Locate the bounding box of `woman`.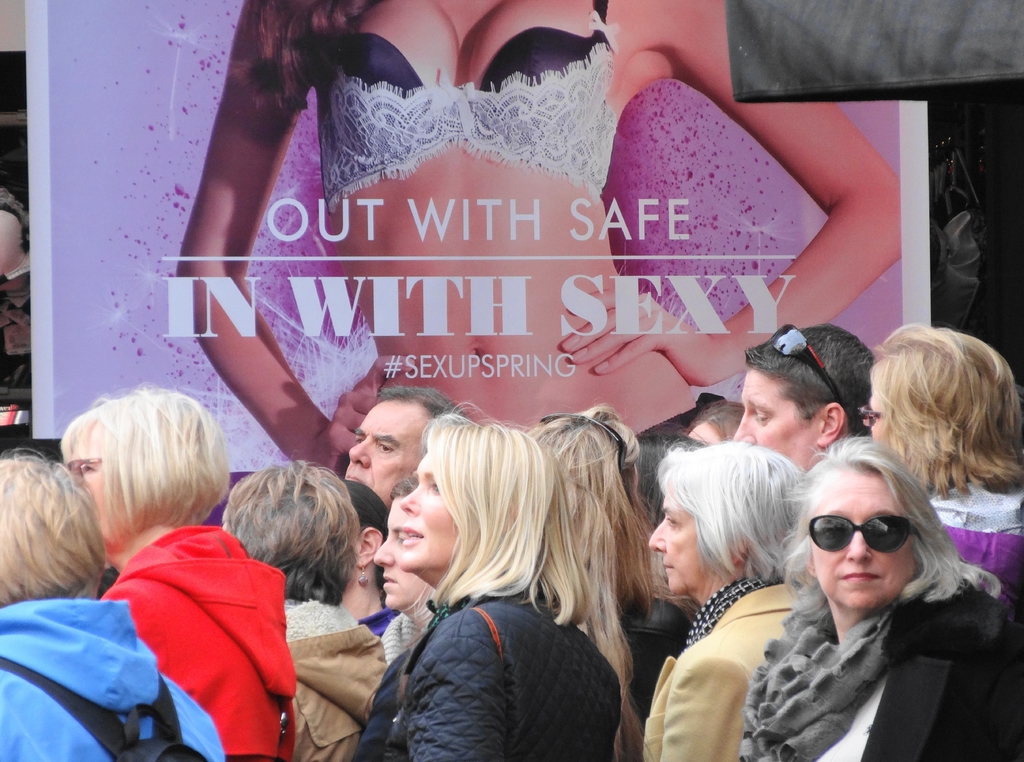
Bounding box: (x1=176, y1=0, x2=900, y2=478).
